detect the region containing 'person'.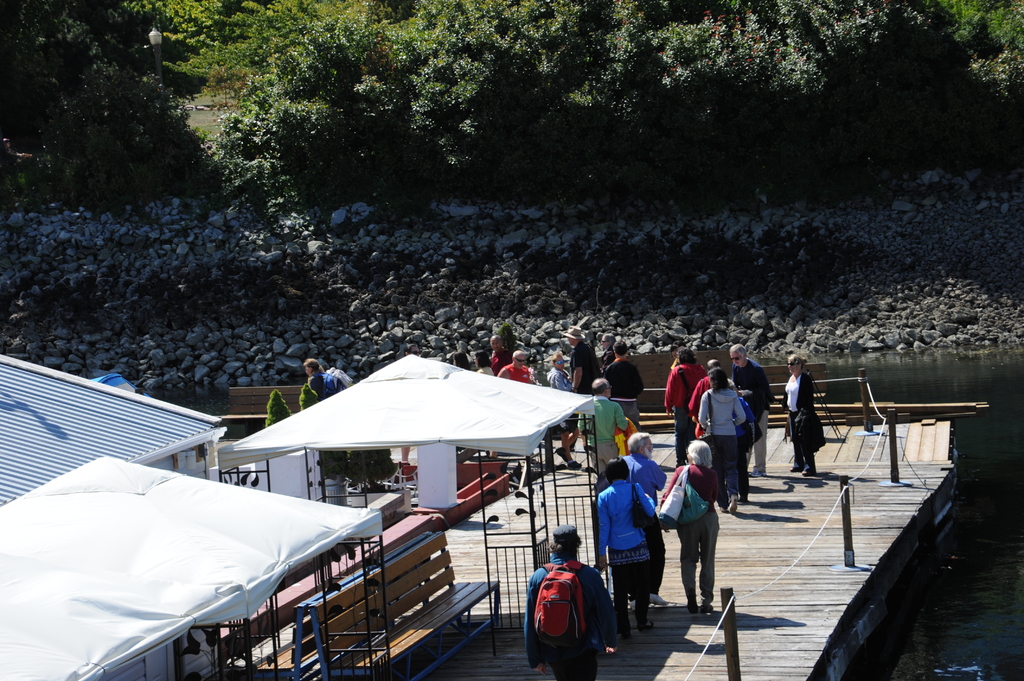
bbox=(300, 358, 350, 406).
